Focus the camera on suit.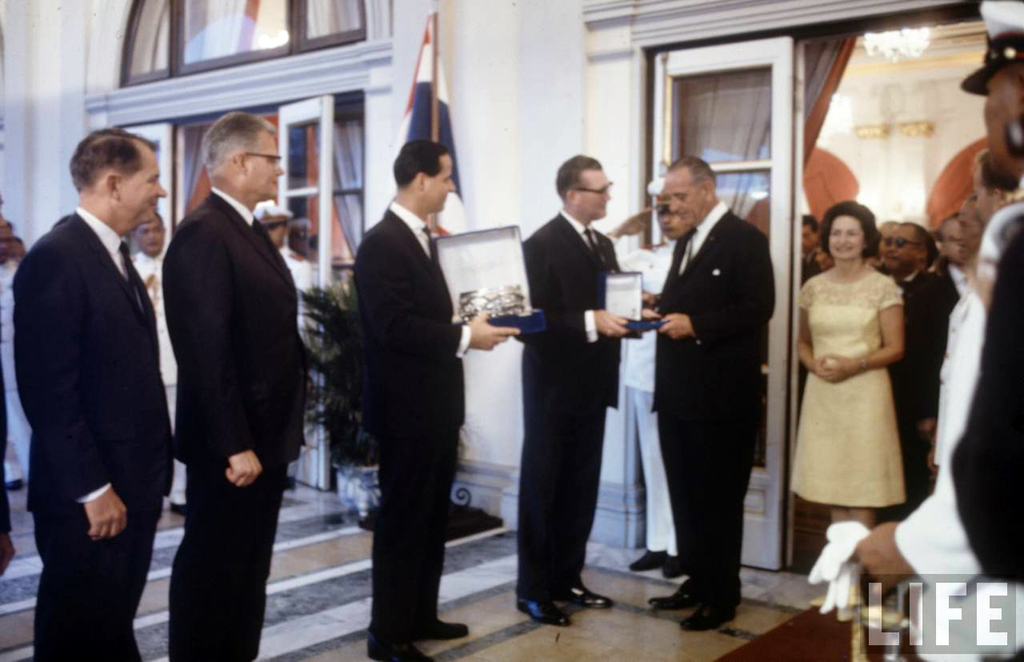
Focus region: bbox=(355, 203, 472, 661).
